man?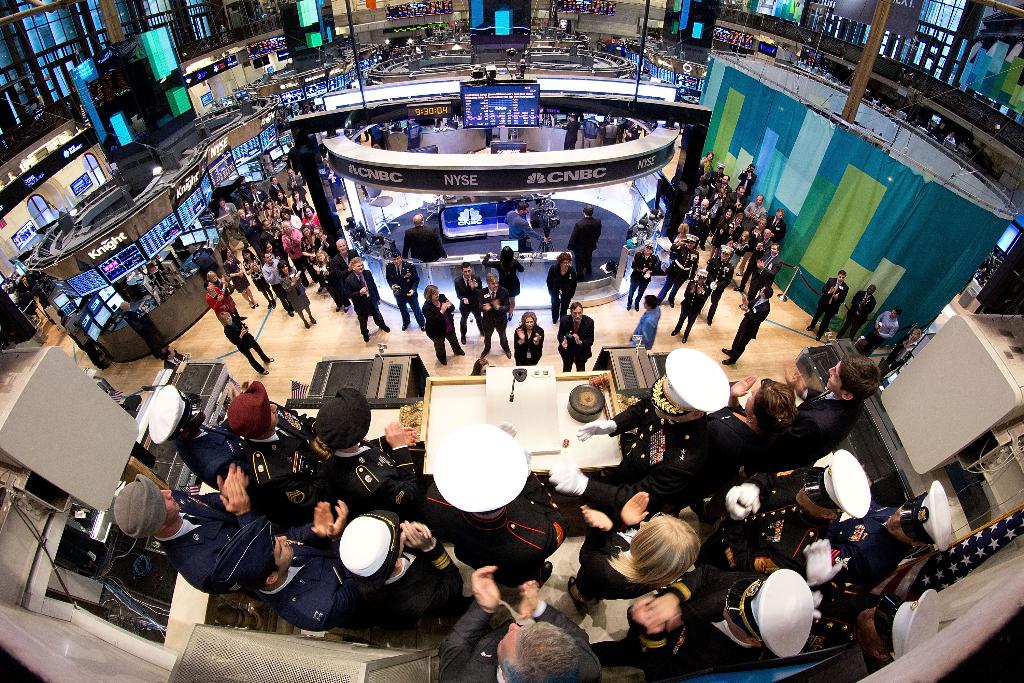
x1=668 y1=267 x2=710 y2=345
